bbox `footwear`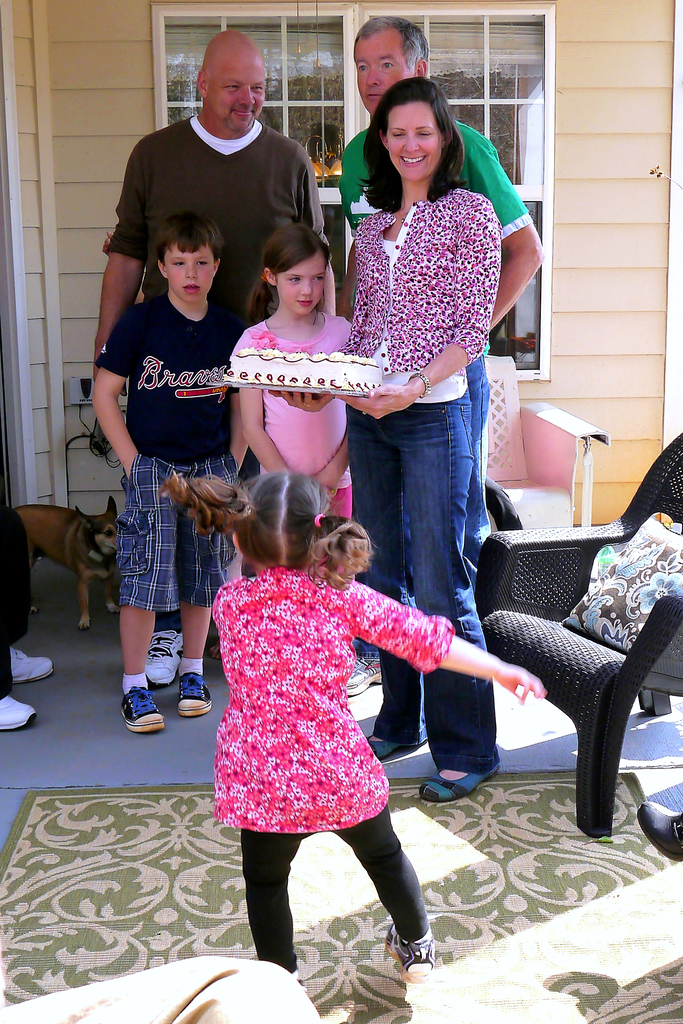
415 765 499 798
